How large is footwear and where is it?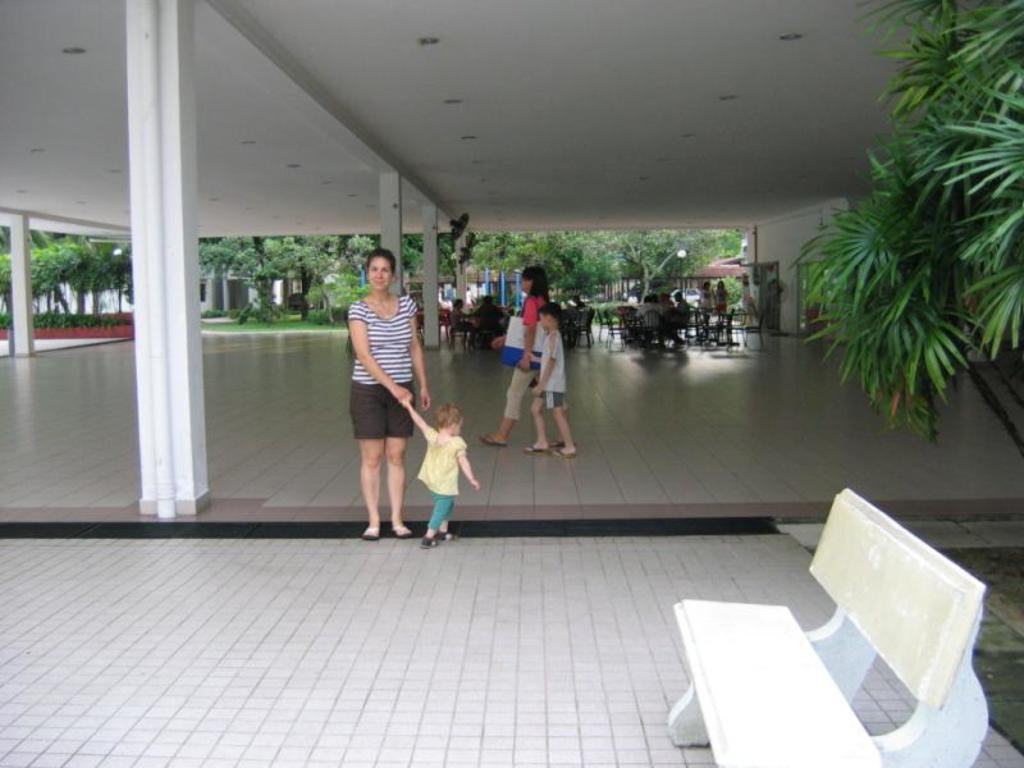
Bounding box: <box>393,527,415,543</box>.
